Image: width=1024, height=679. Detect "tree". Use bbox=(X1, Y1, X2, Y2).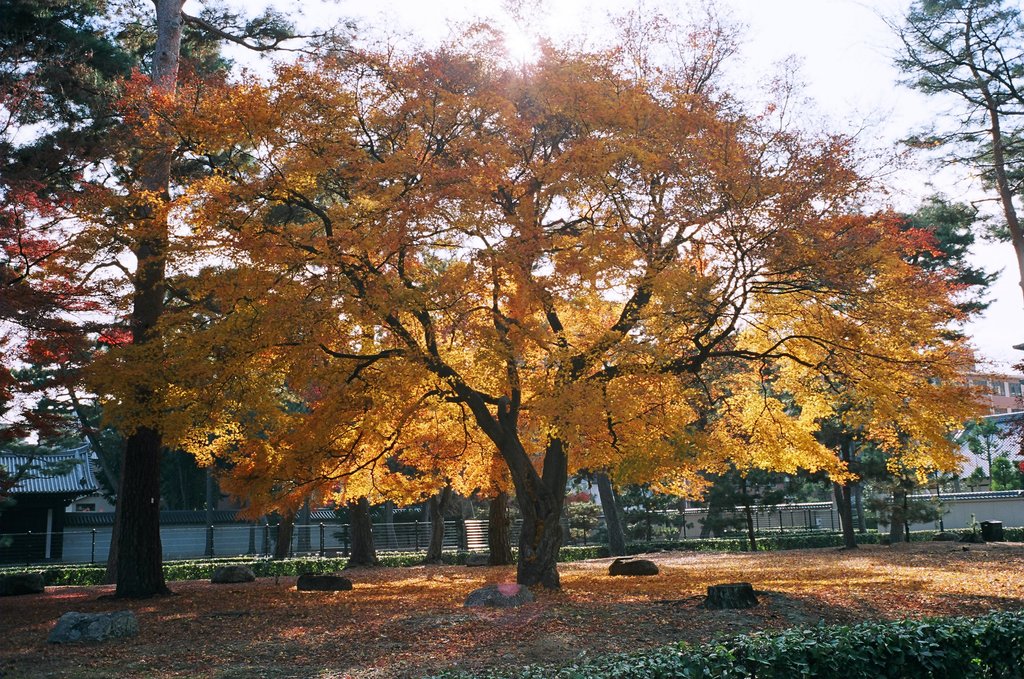
bbox=(70, 39, 995, 591).
